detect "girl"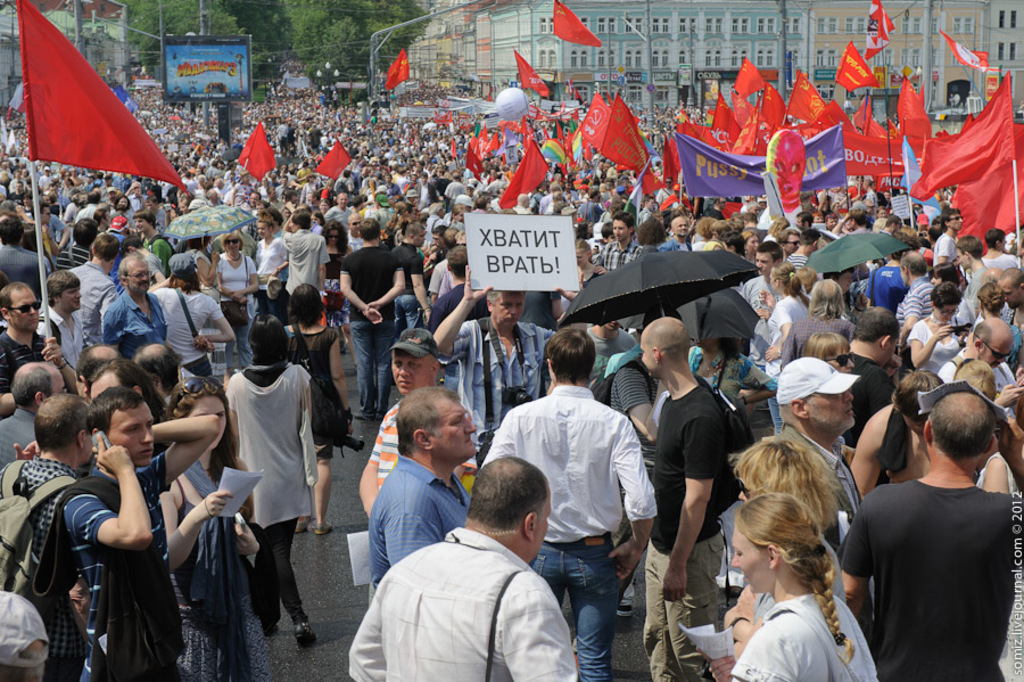
l=159, t=376, r=271, b=681
